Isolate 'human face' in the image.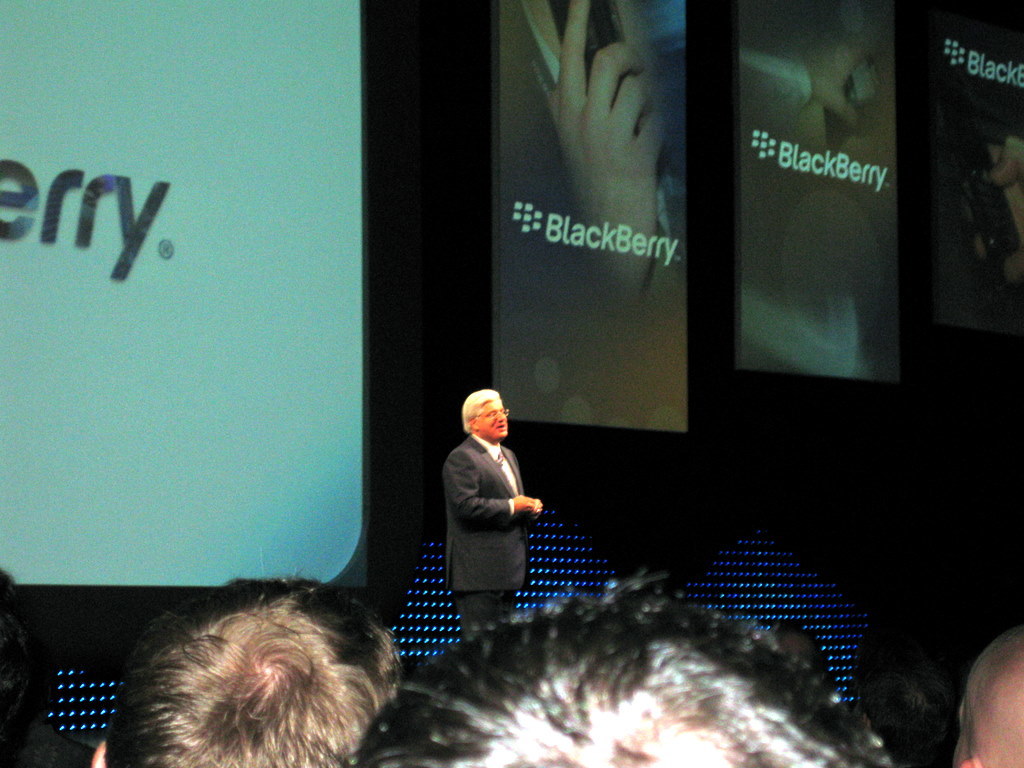
Isolated region: <region>478, 400, 509, 439</region>.
